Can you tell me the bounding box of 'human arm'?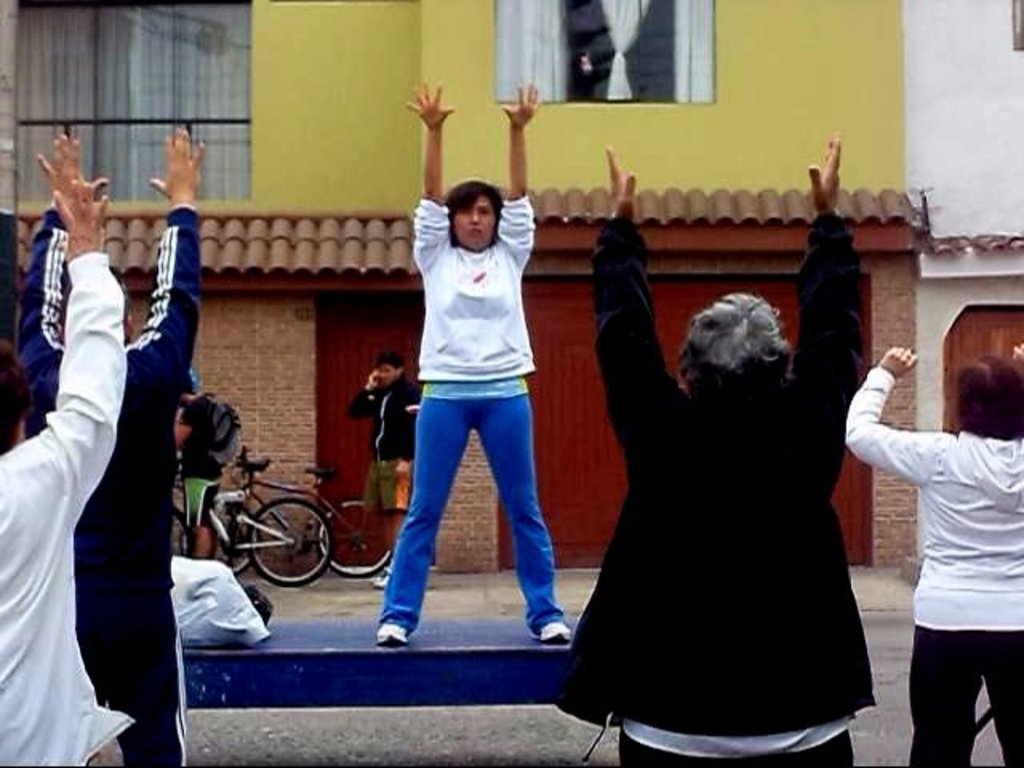
rect(344, 371, 386, 421).
